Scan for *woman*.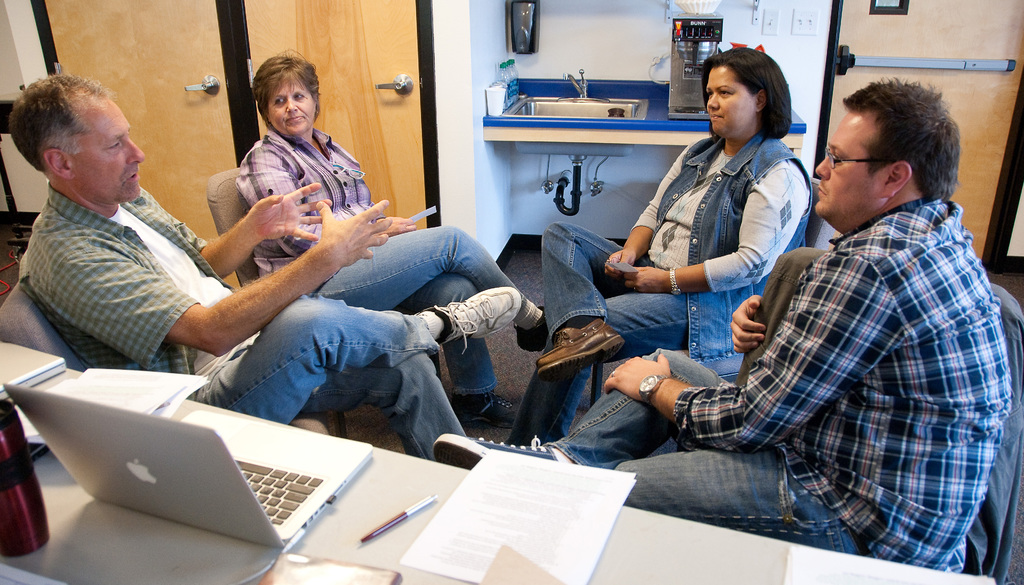
Scan result: {"left": 504, "top": 44, "right": 817, "bottom": 449}.
